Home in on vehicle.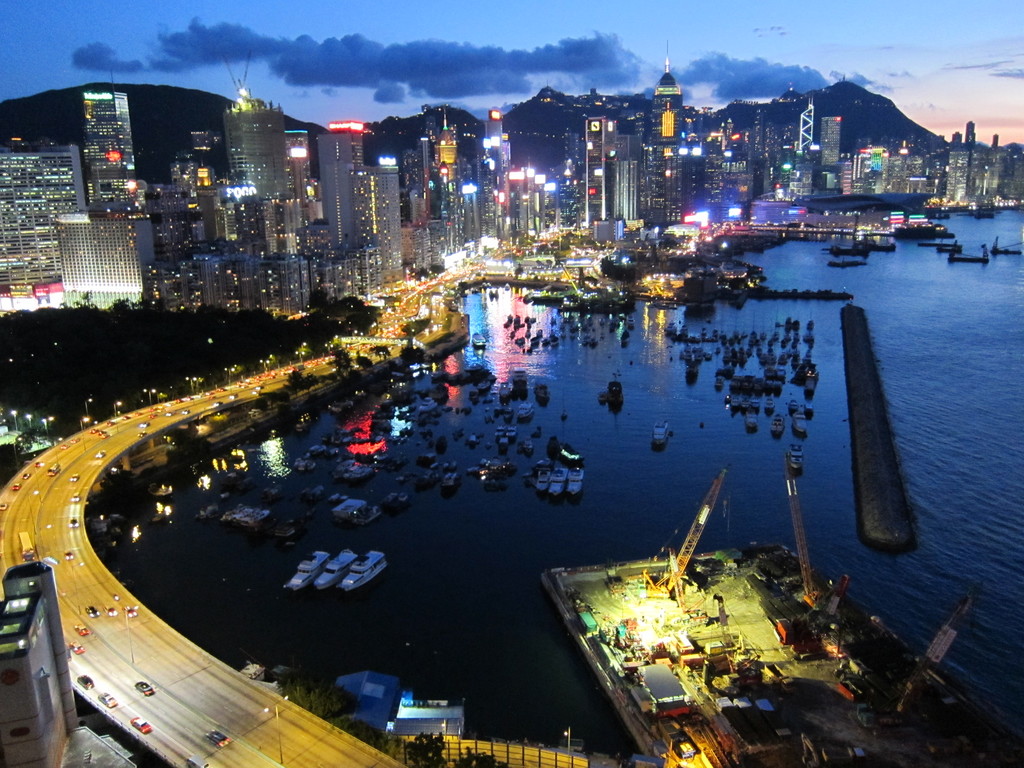
Homed in at 131 677 154 696.
